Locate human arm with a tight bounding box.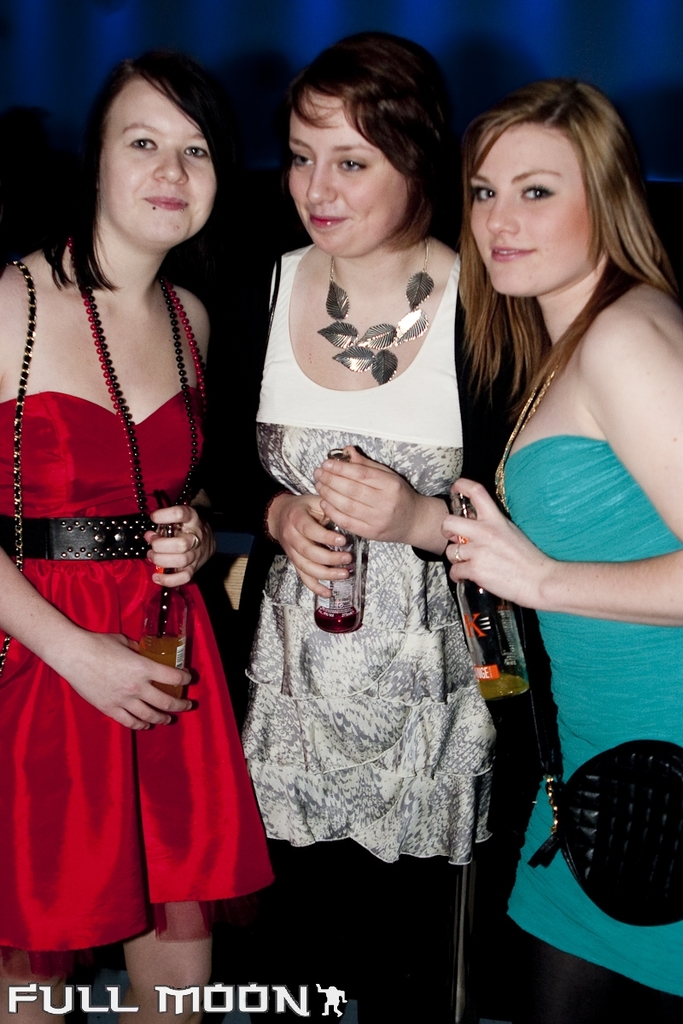
region(217, 302, 351, 607).
